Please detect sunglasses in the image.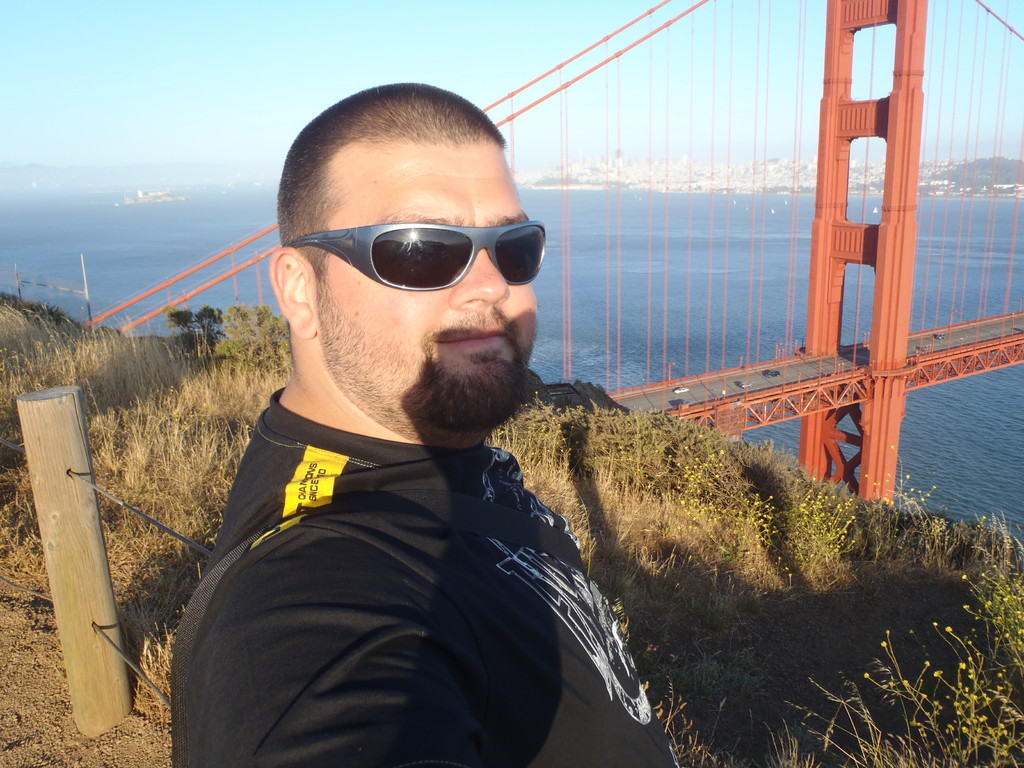
bbox(291, 220, 546, 292).
